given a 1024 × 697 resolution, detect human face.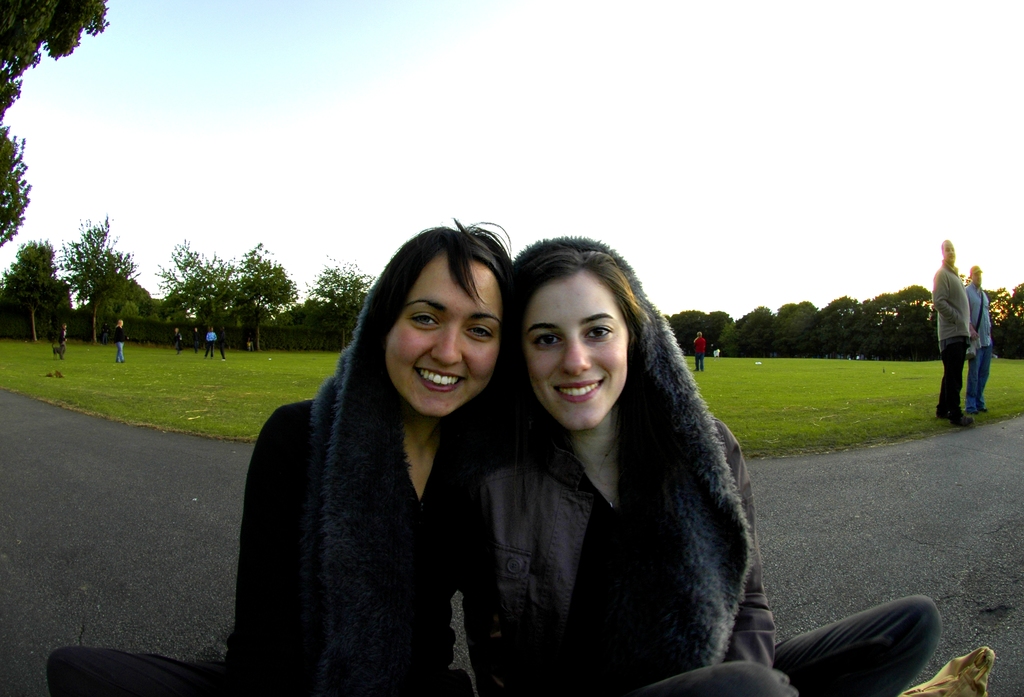
{"x1": 381, "y1": 261, "x2": 501, "y2": 416}.
